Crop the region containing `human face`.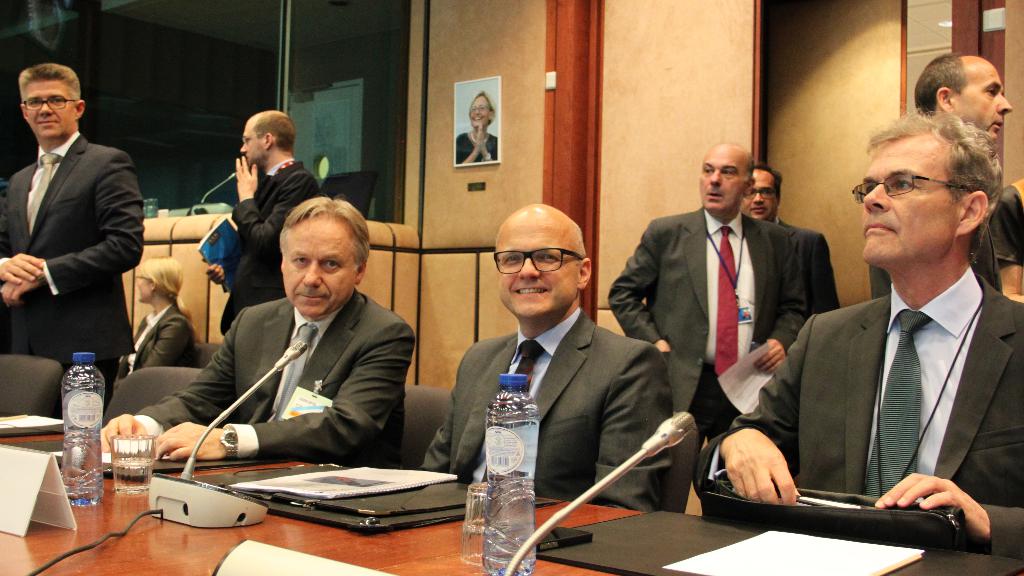
Crop region: [x1=23, y1=81, x2=73, y2=136].
